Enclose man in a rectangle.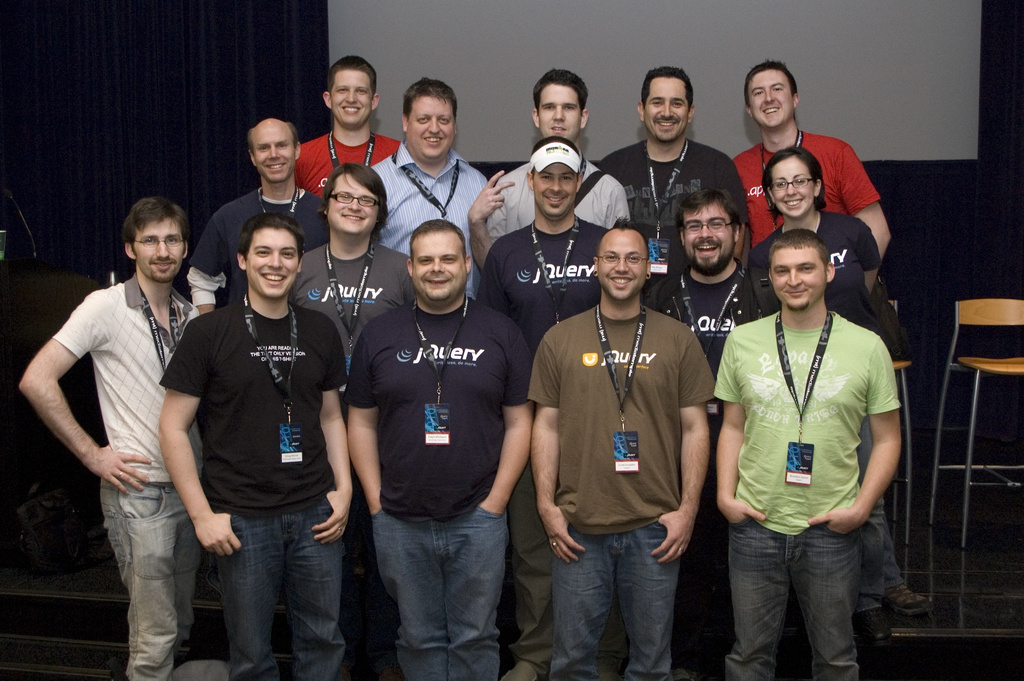
left=525, top=214, right=717, bottom=680.
